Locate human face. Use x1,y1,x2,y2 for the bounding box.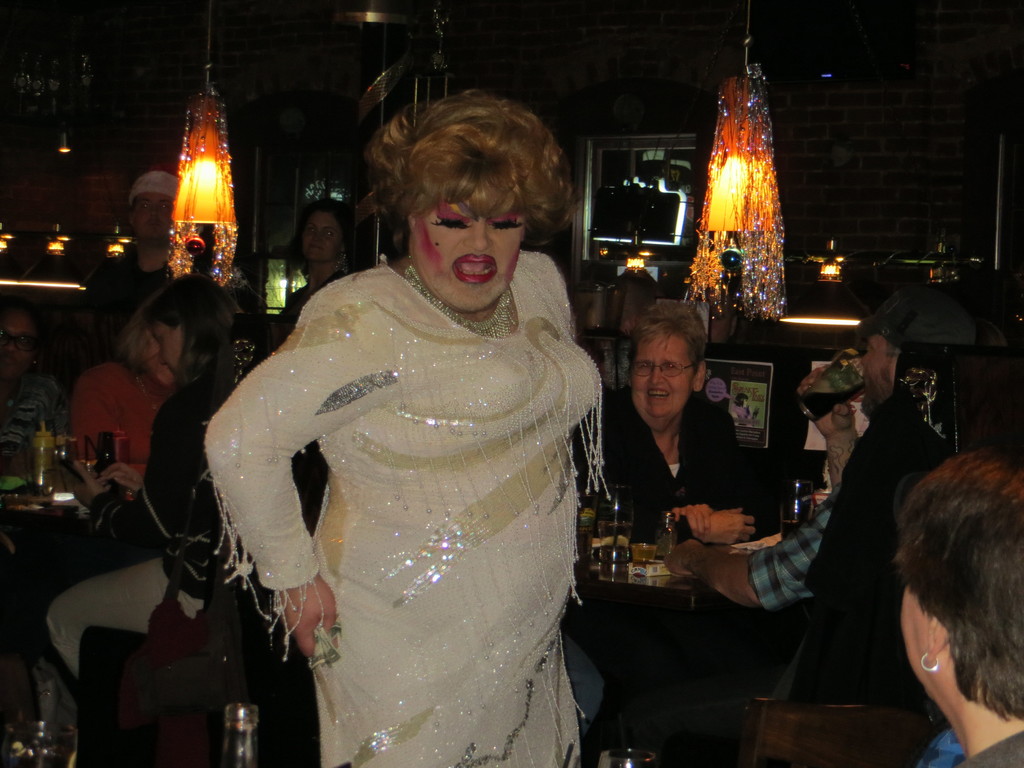
132,195,179,239.
